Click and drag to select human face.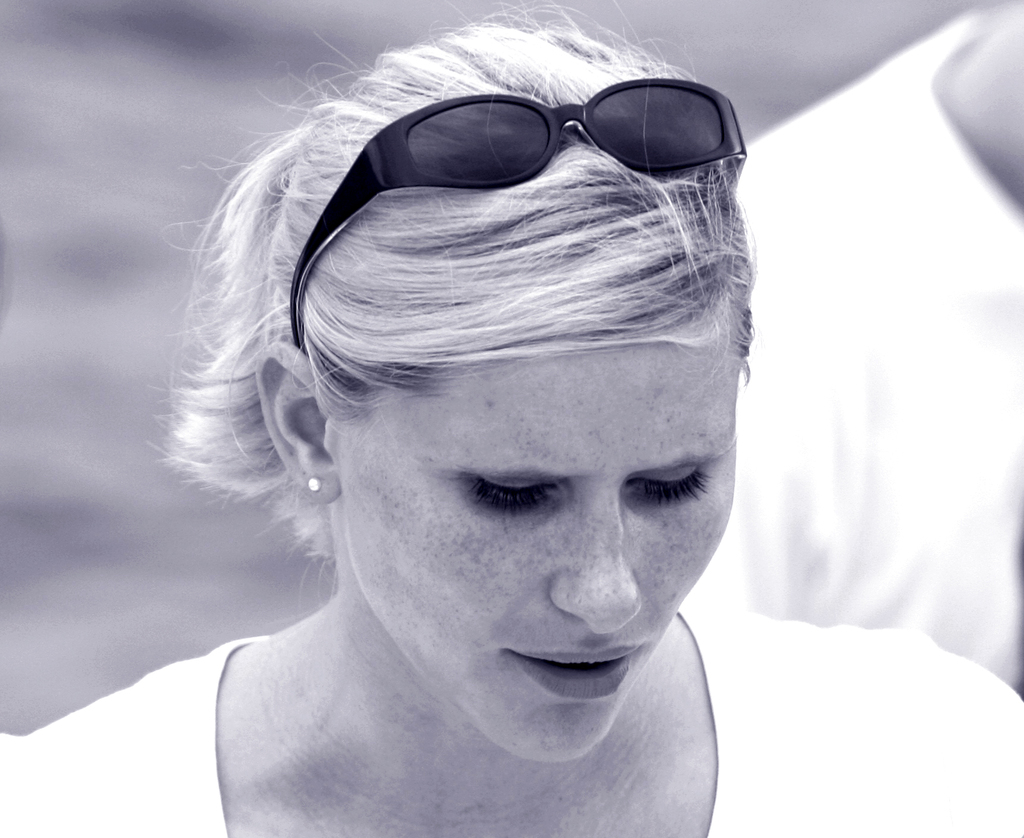
Selection: rect(342, 341, 735, 764).
